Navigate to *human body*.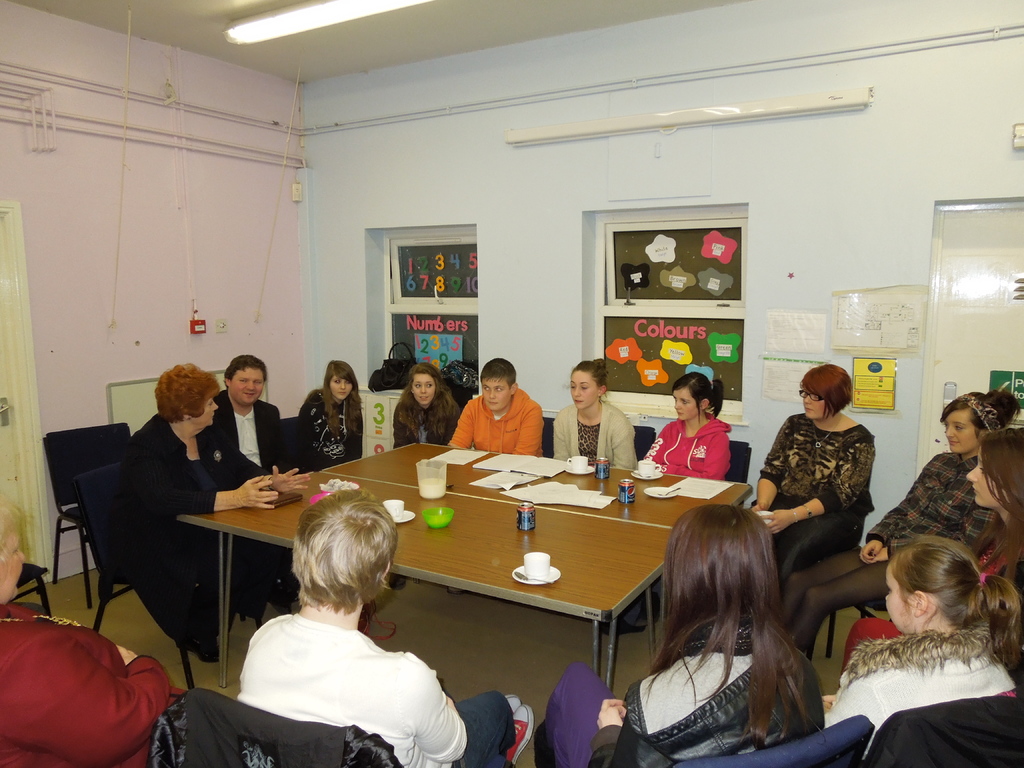
Navigation target: locate(782, 450, 993, 653).
